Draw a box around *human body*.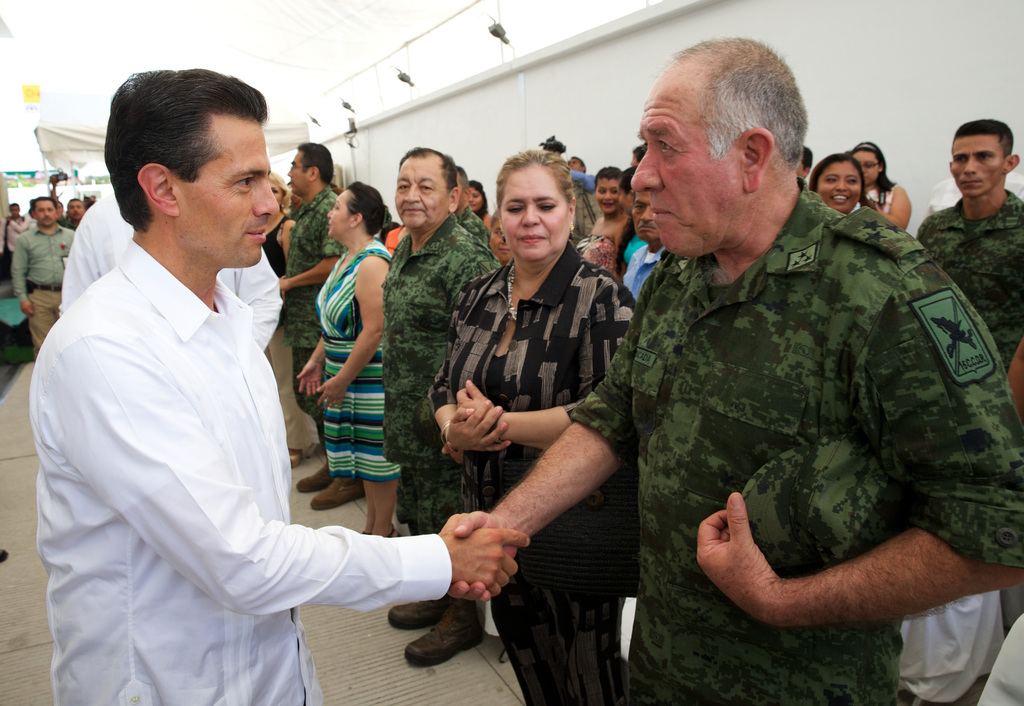
[11,194,72,336].
